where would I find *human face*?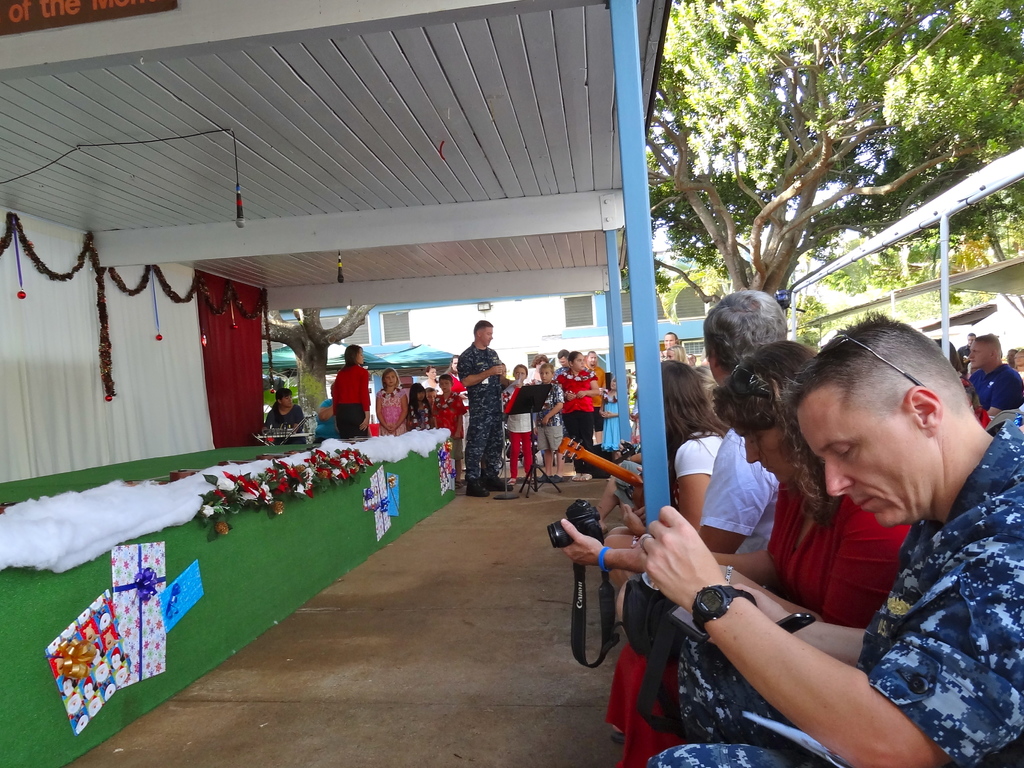
At 440, 379, 449, 392.
